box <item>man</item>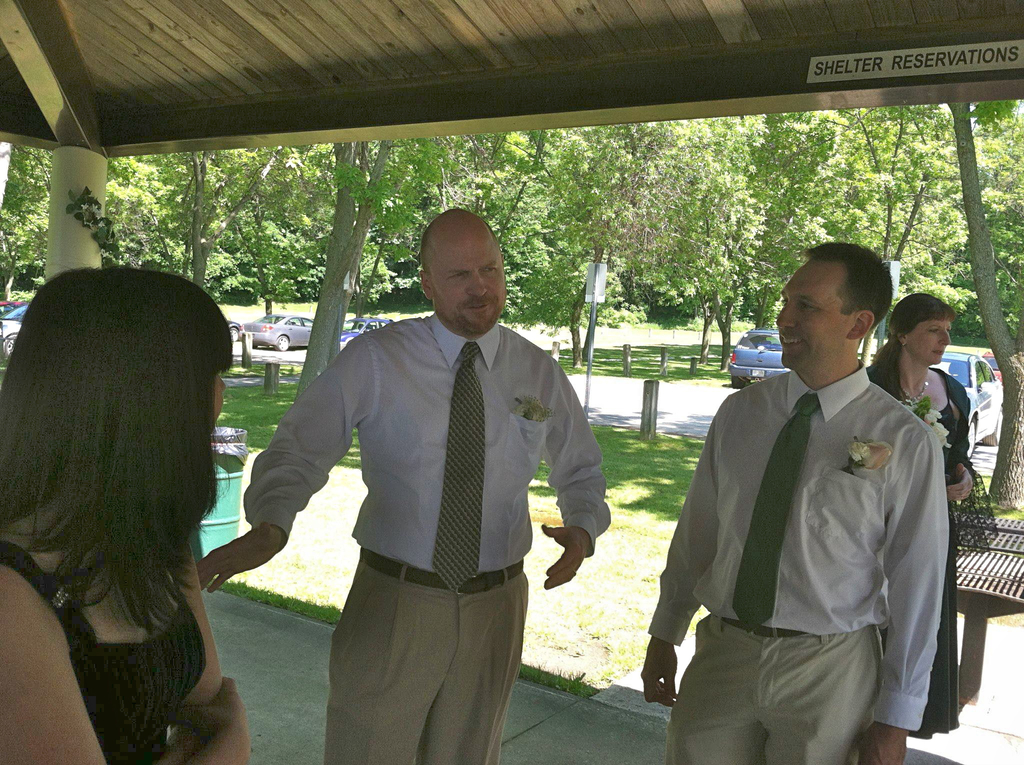
select_region(639, 233, 980, 760)
